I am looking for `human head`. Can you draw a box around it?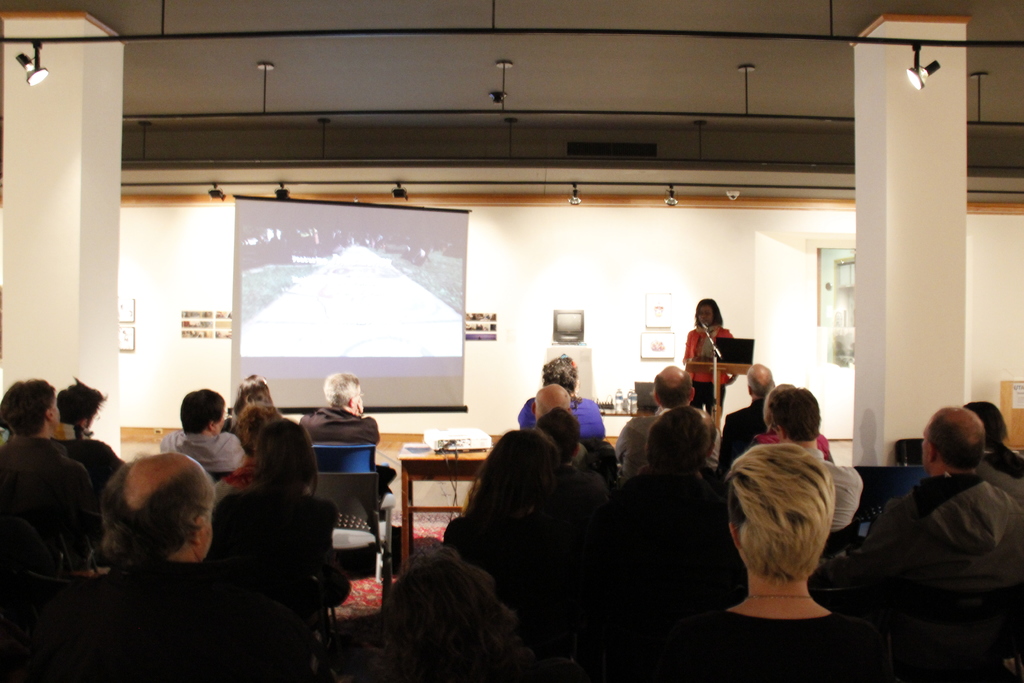
Sure, the bounding box is BBox(230, 372, 271, 402).
